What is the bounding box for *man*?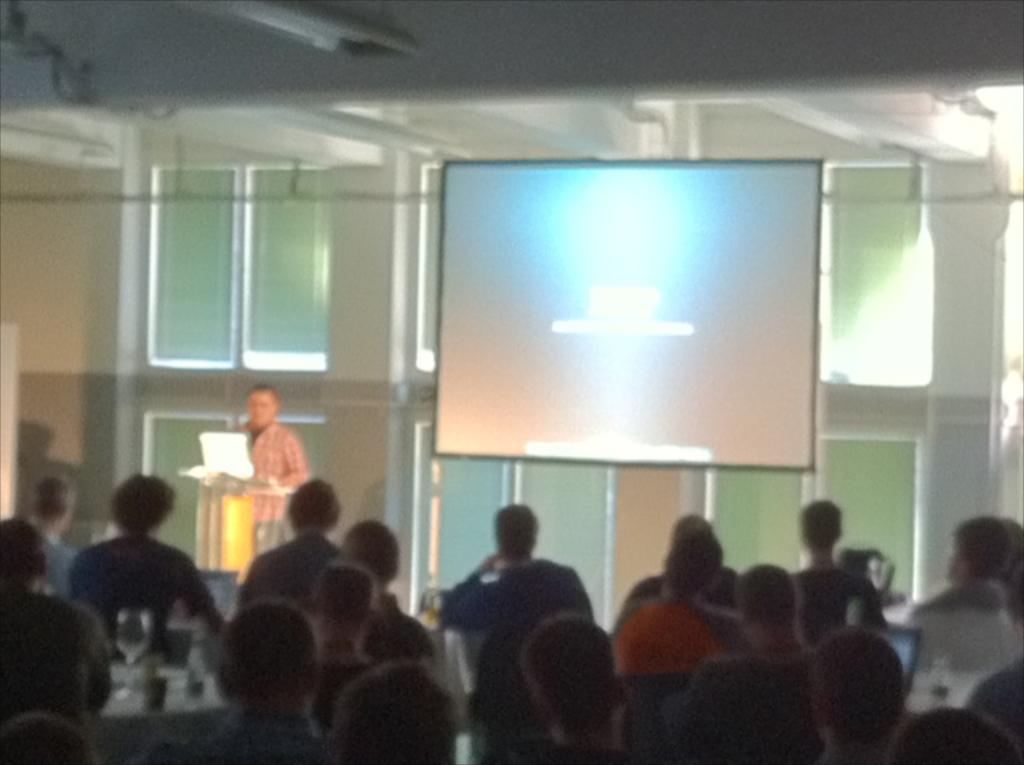
[left=432, top=491, right=568, bottom=683].
